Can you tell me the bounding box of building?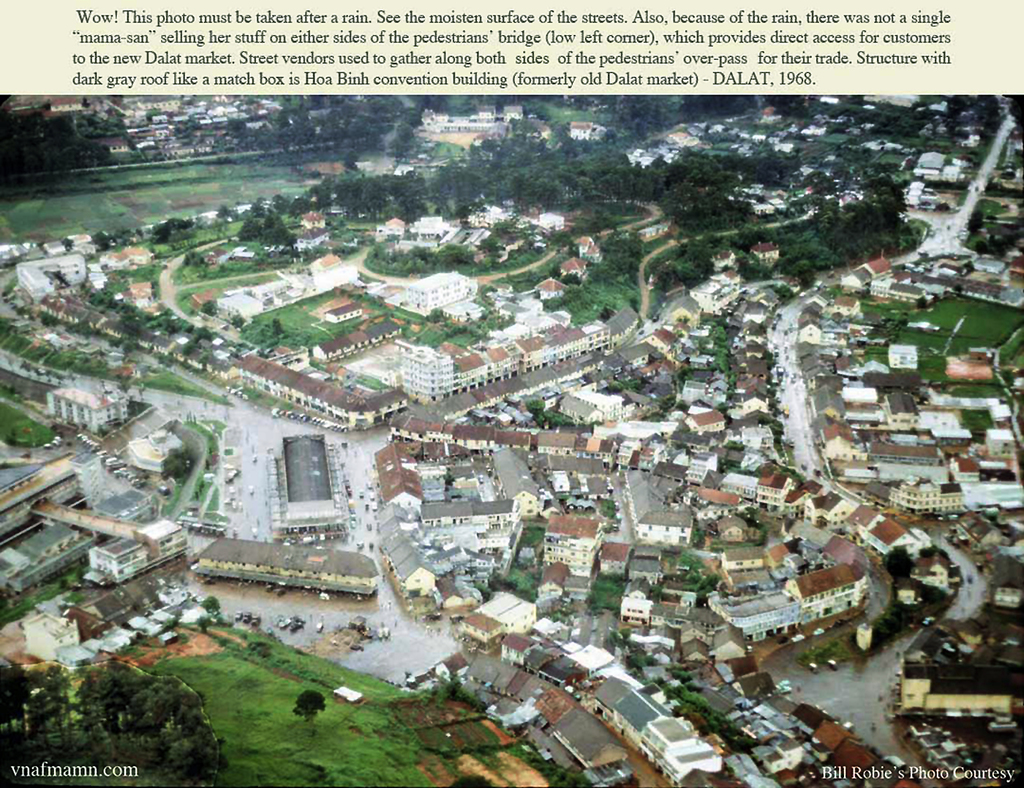
[409,271,471,315].
